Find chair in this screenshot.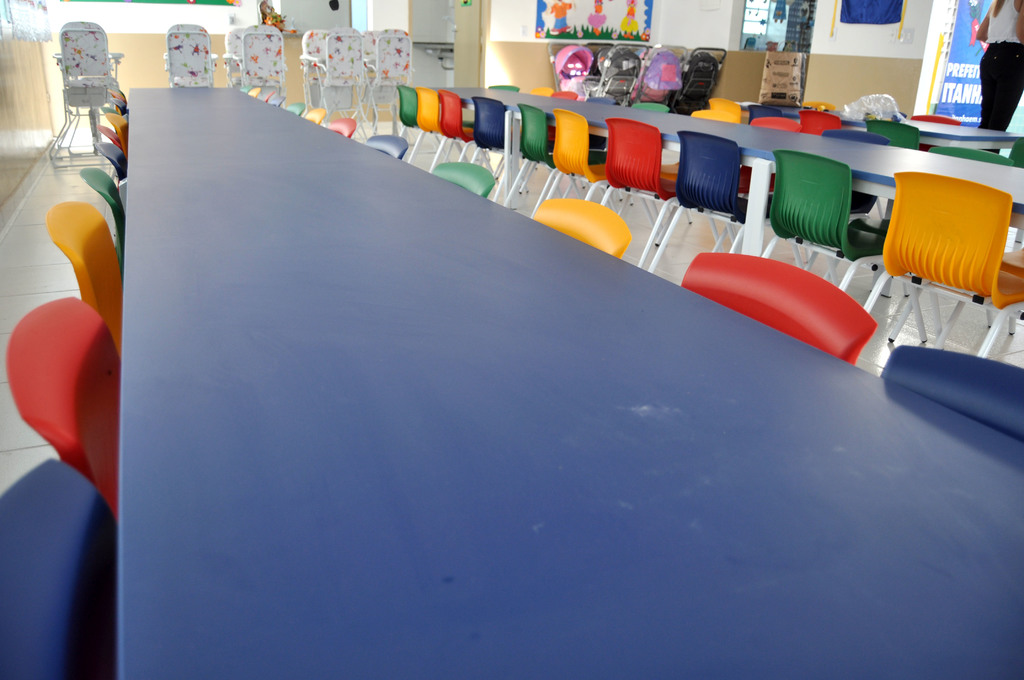
The bounding box for chair is 709 98 740 120.
